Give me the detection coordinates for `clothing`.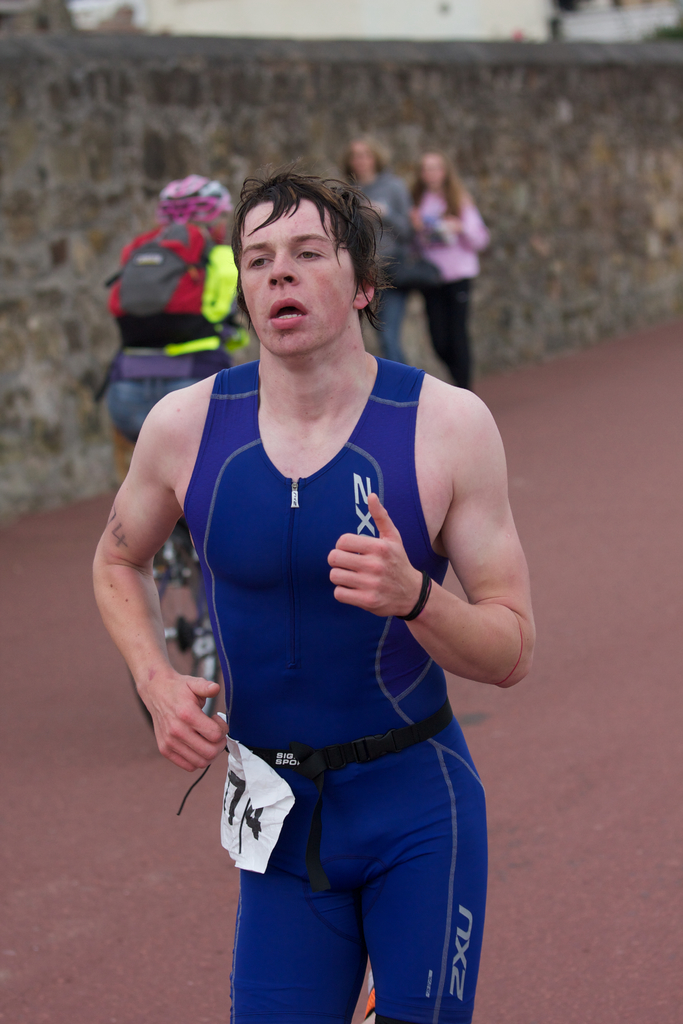
crop(181, 354, 486, 1022).
